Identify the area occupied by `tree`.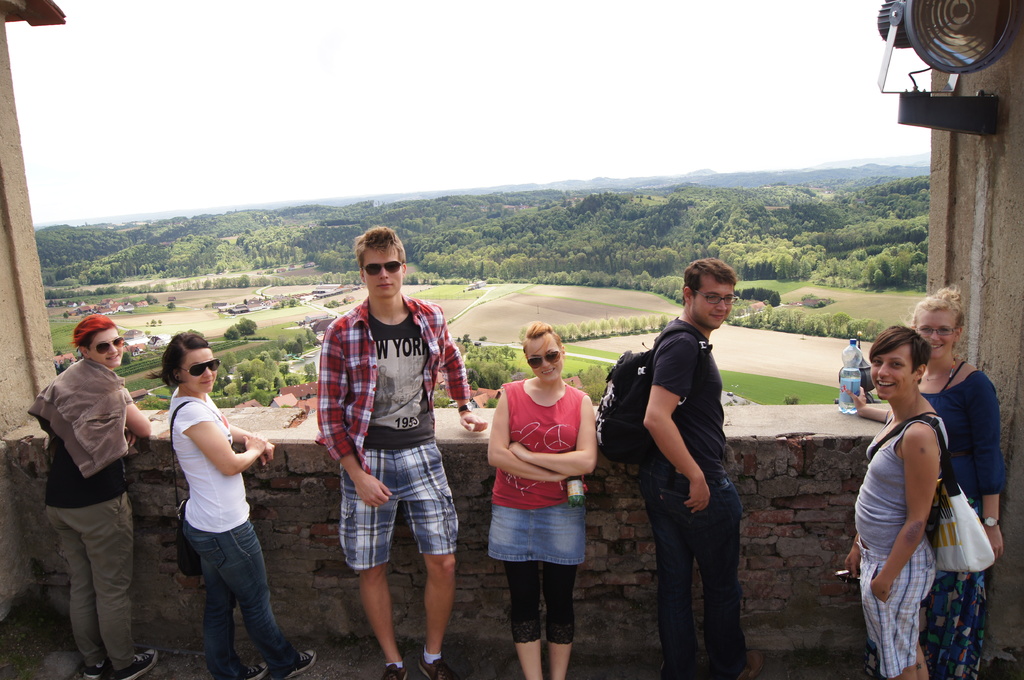
Area: <region>829, 310, 846, 342</region>.
